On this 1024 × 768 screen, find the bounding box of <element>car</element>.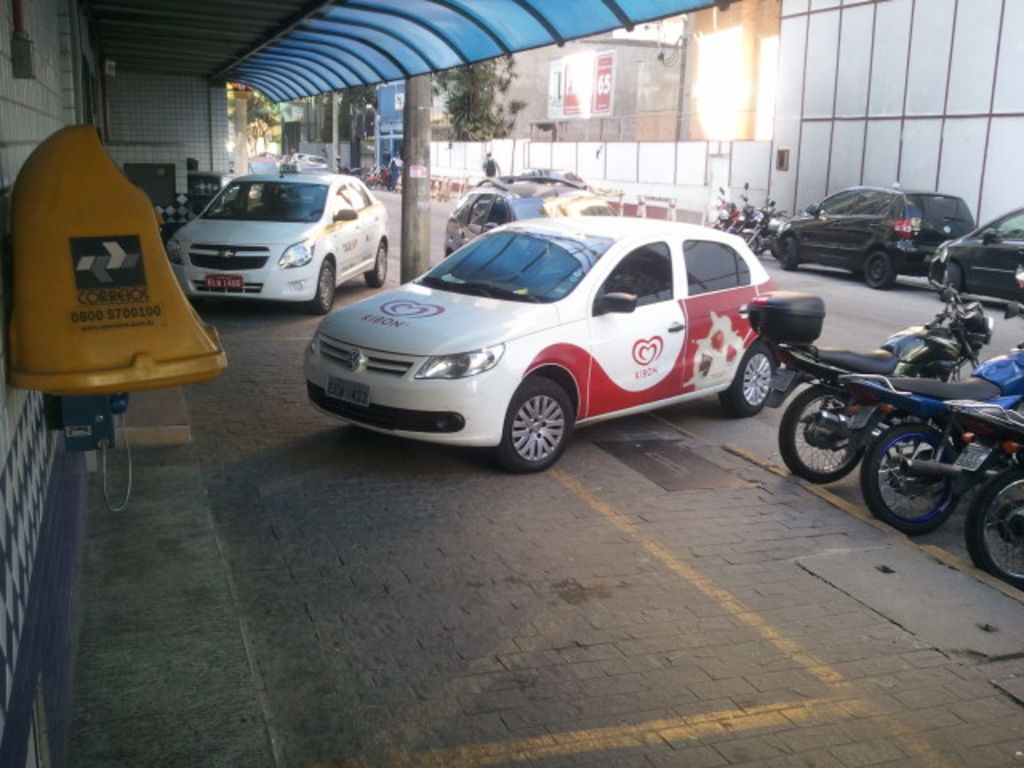
Bounding box: BBox(779, 182, 978, 293).
